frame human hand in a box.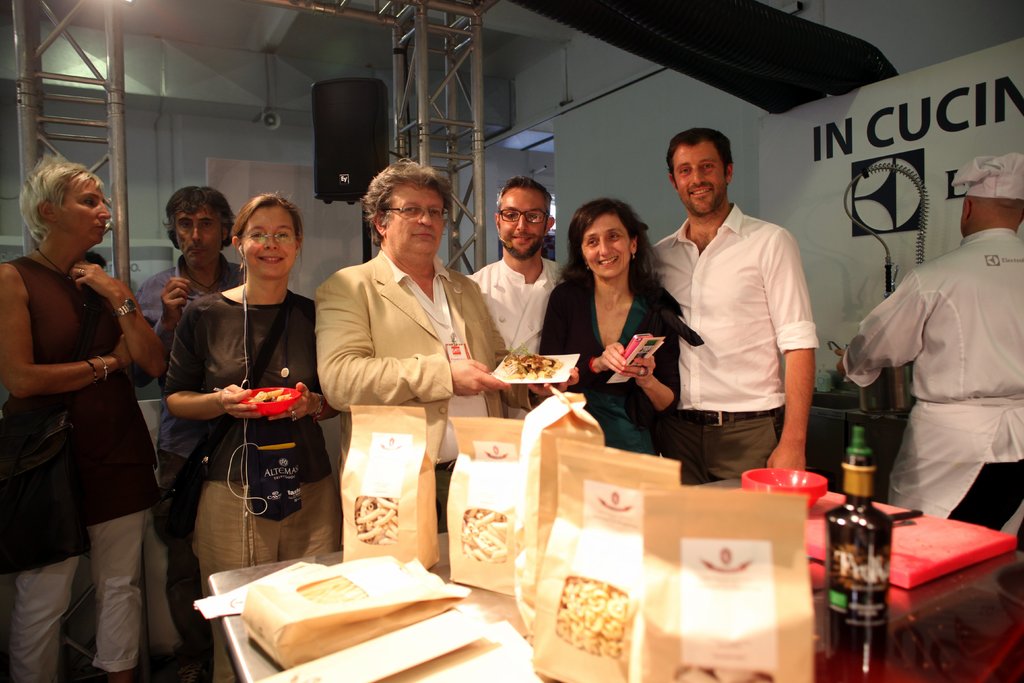
box(623, 356, 654, 383).
